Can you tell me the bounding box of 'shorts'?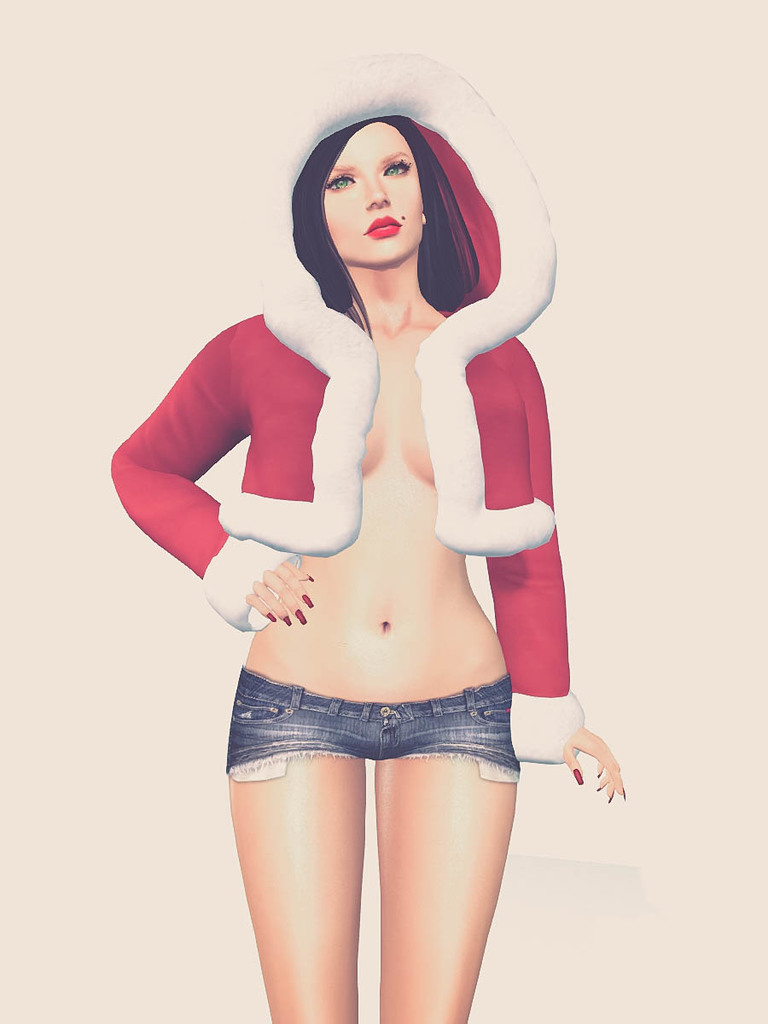
<region>186, 695, 544, 796</region>.
